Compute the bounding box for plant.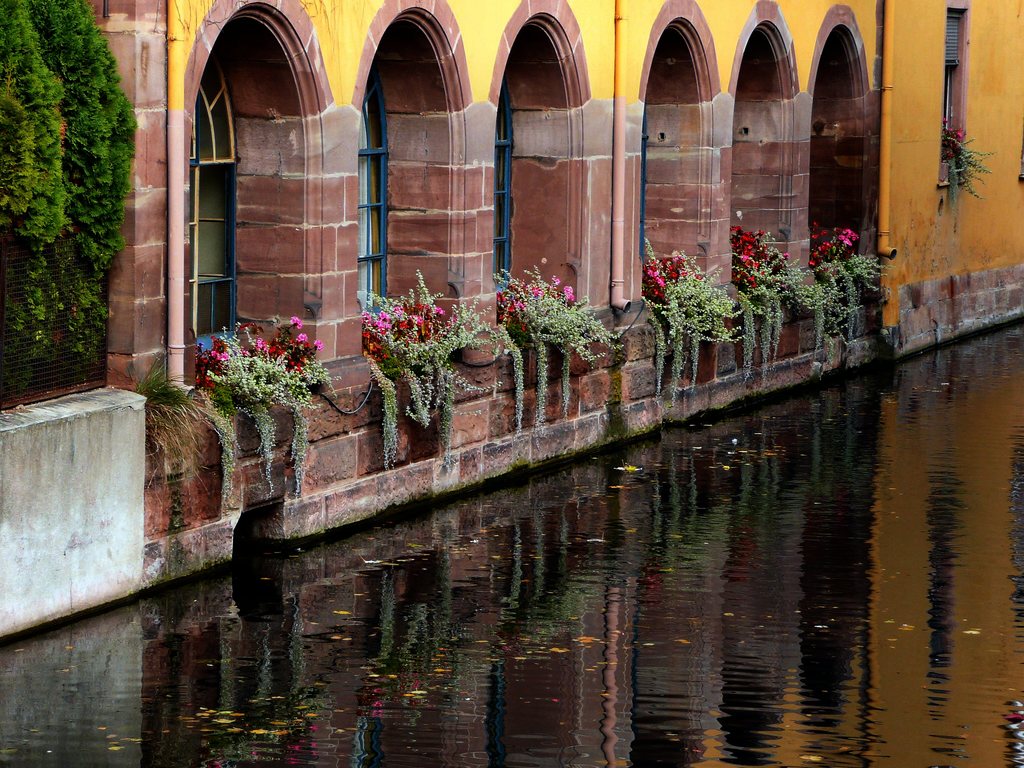
l=641, t=243, r=744, b=410.
